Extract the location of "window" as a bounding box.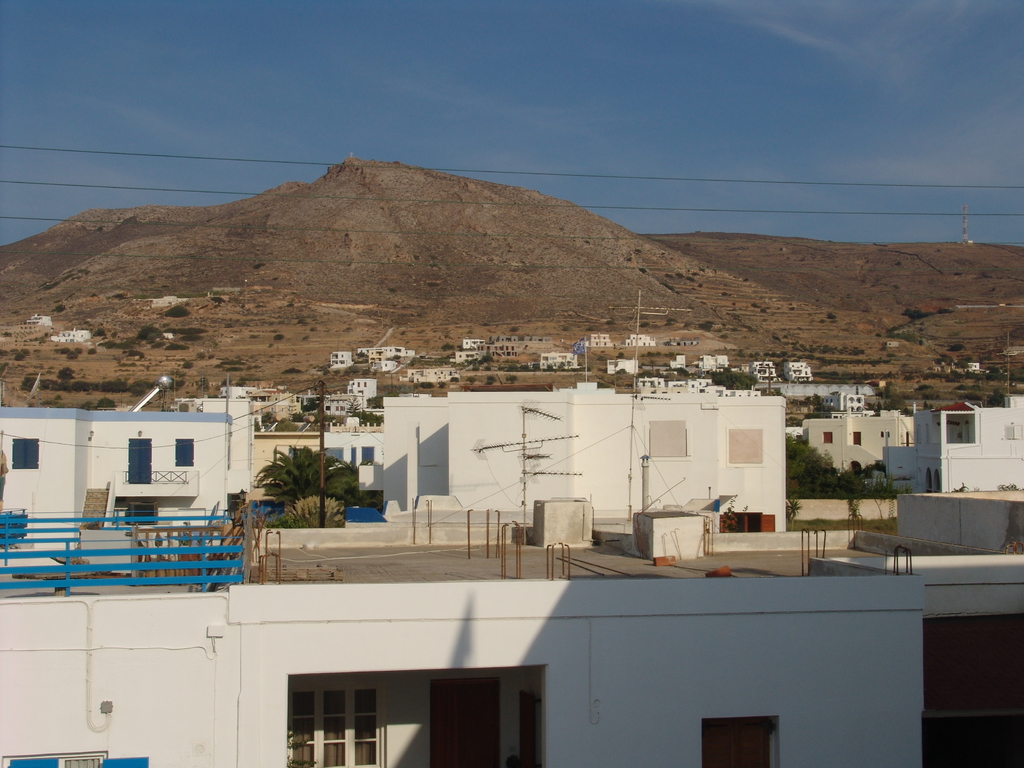
x1=174, y1=441, x2=191, y2=468.
